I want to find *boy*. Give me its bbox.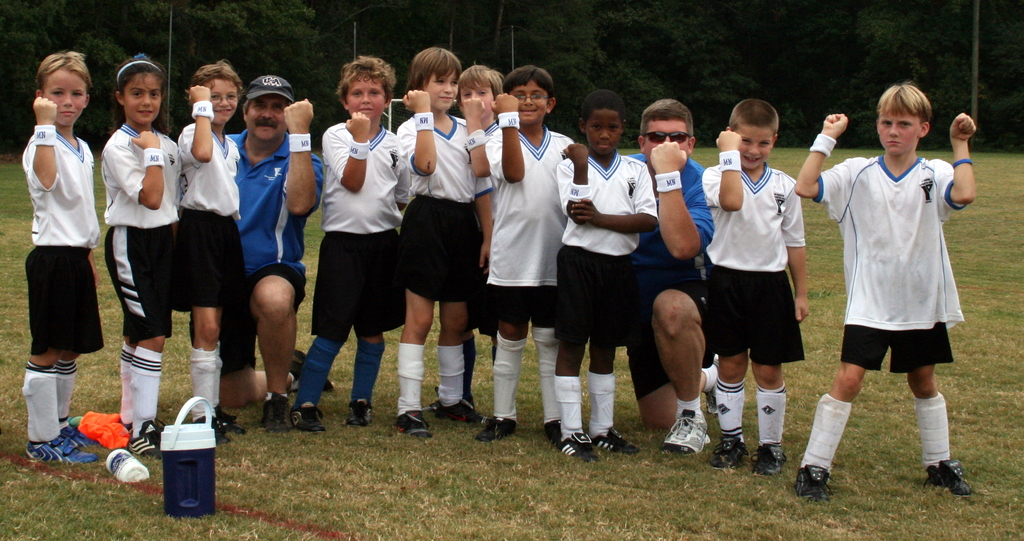
(left=467, top=63, right=585, bottom=449).
